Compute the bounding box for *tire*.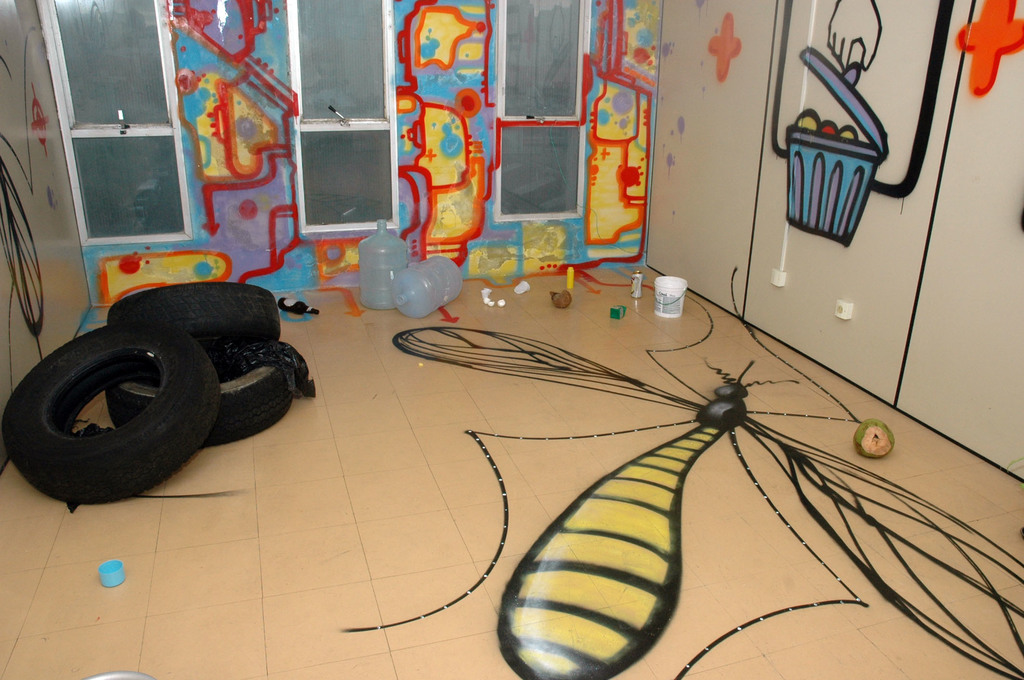
region(106, 283, 282, 341).
